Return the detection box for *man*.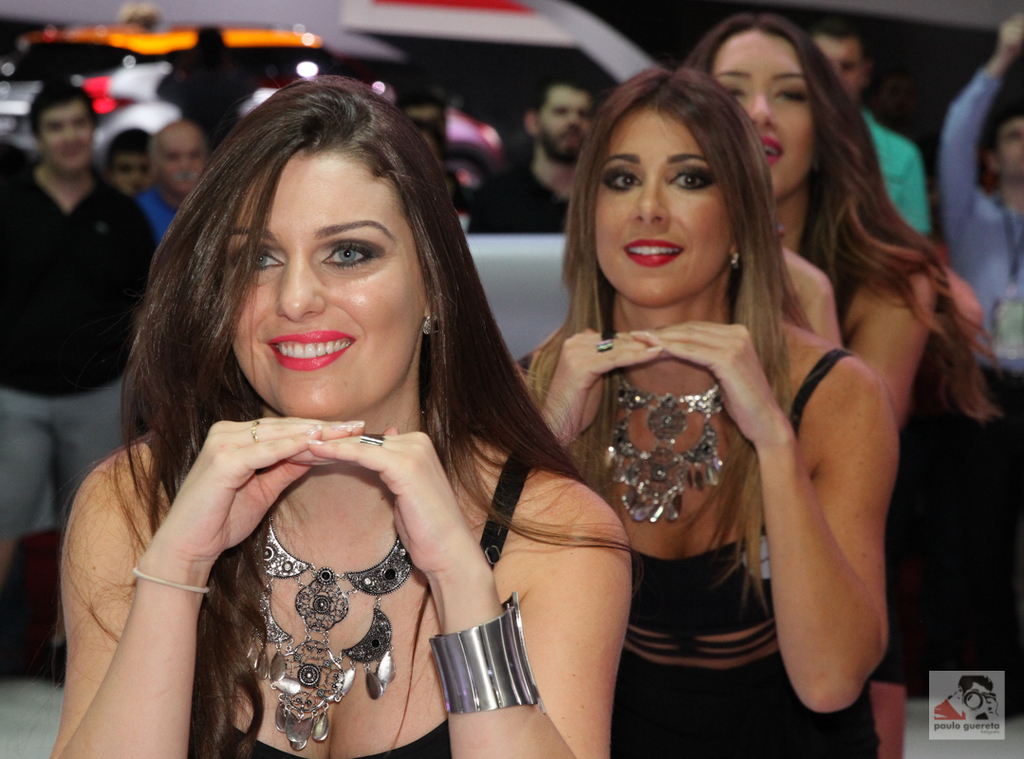
x1=813 y1=18 x2=933 y2=236.
